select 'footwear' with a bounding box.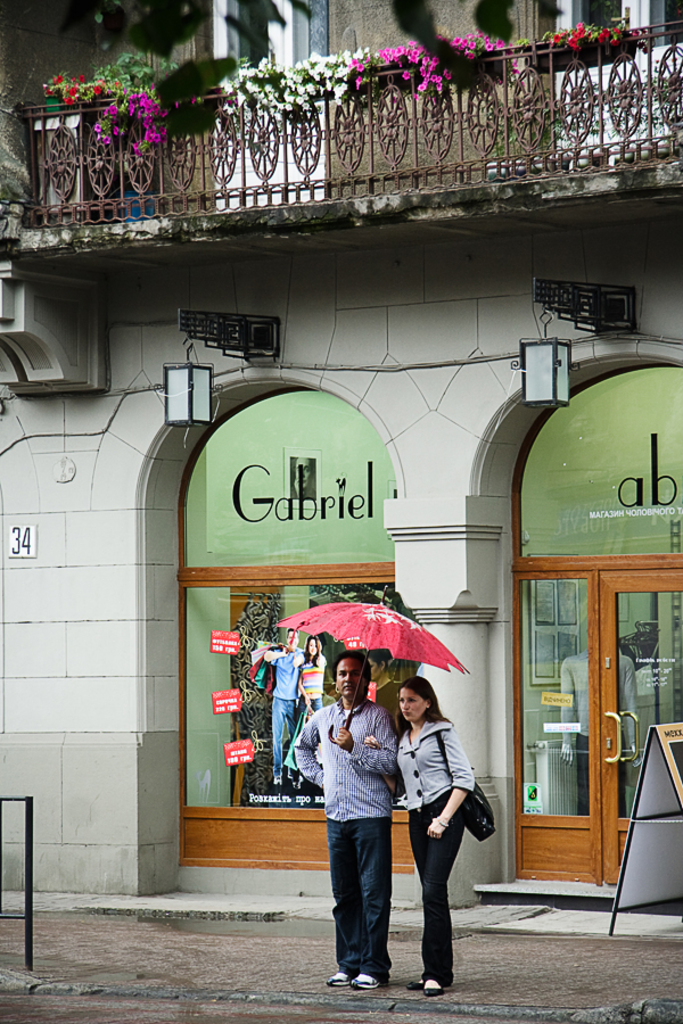
select_region(403, 975, 425, 990).
